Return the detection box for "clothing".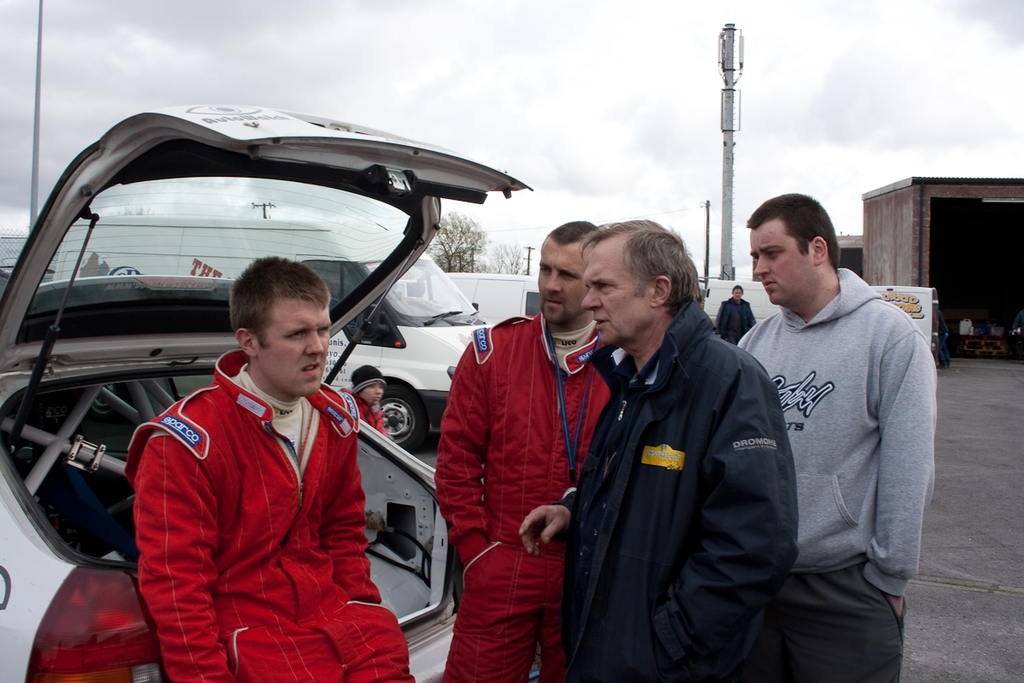
box=[957, 320, 975, 336].
